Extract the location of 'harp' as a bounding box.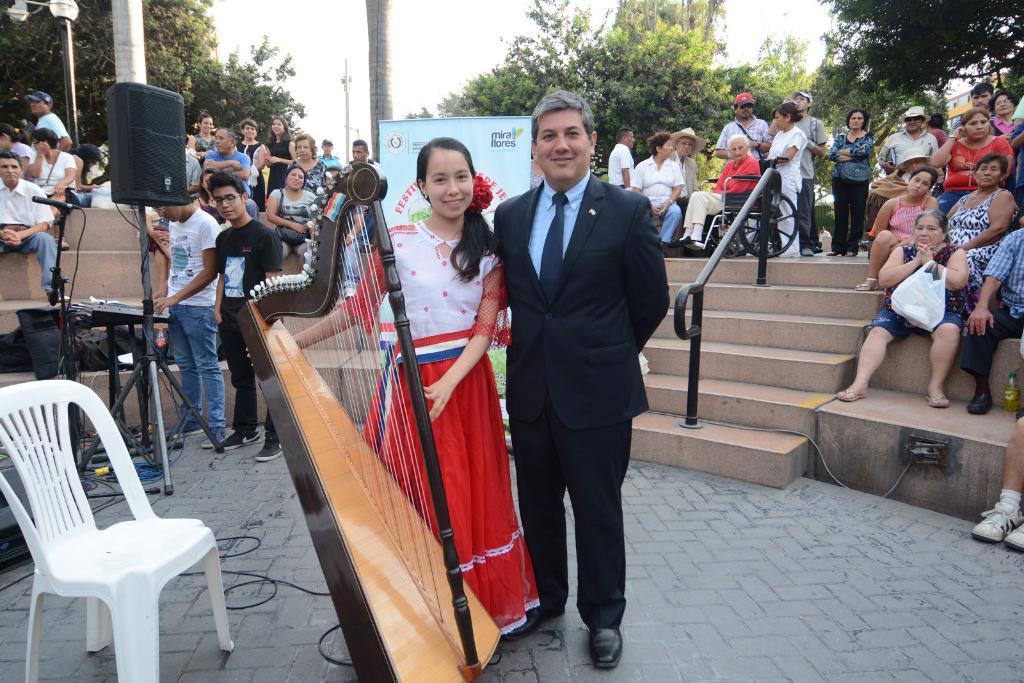
[x1=236, y1=163, x2=505, y2=682].
